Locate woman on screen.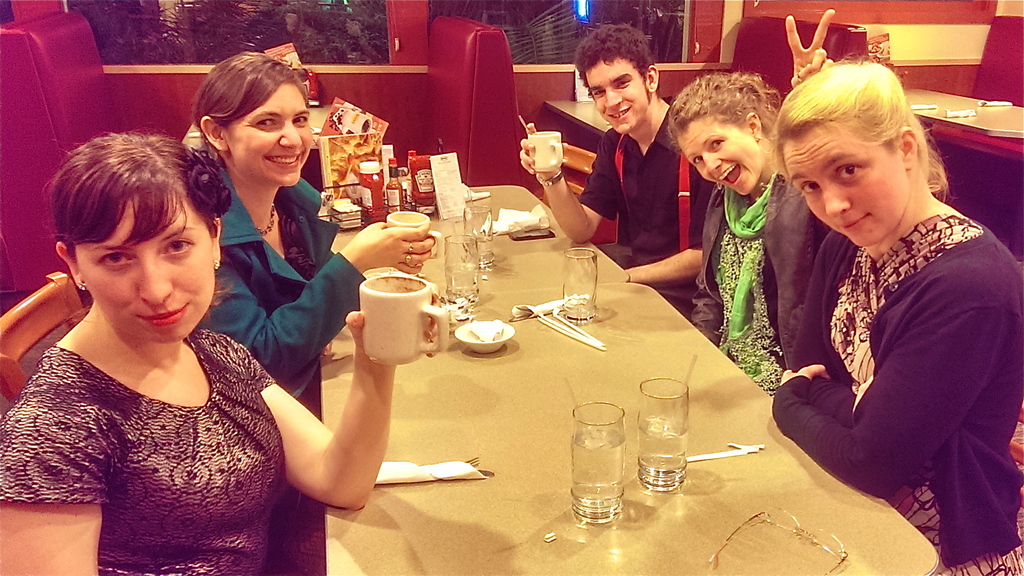
On screen at region(193, 49, 438, 412).
